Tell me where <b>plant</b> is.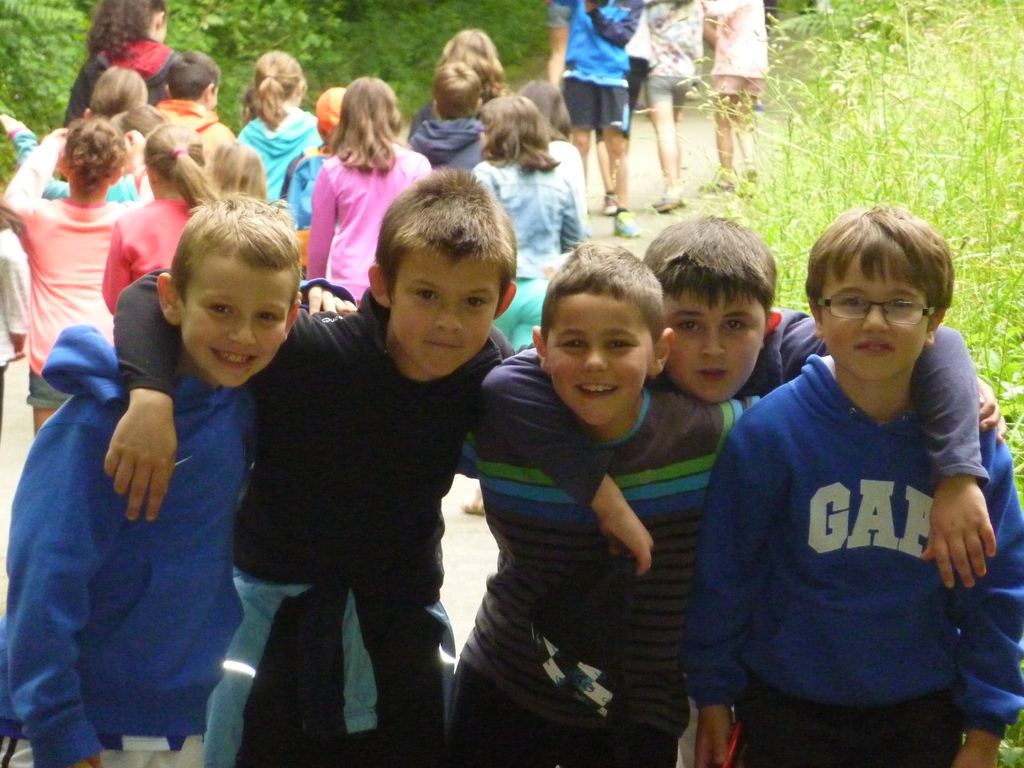
<b>plant</b> is at <bbox>163, 0, 344, 106</bbox>.
